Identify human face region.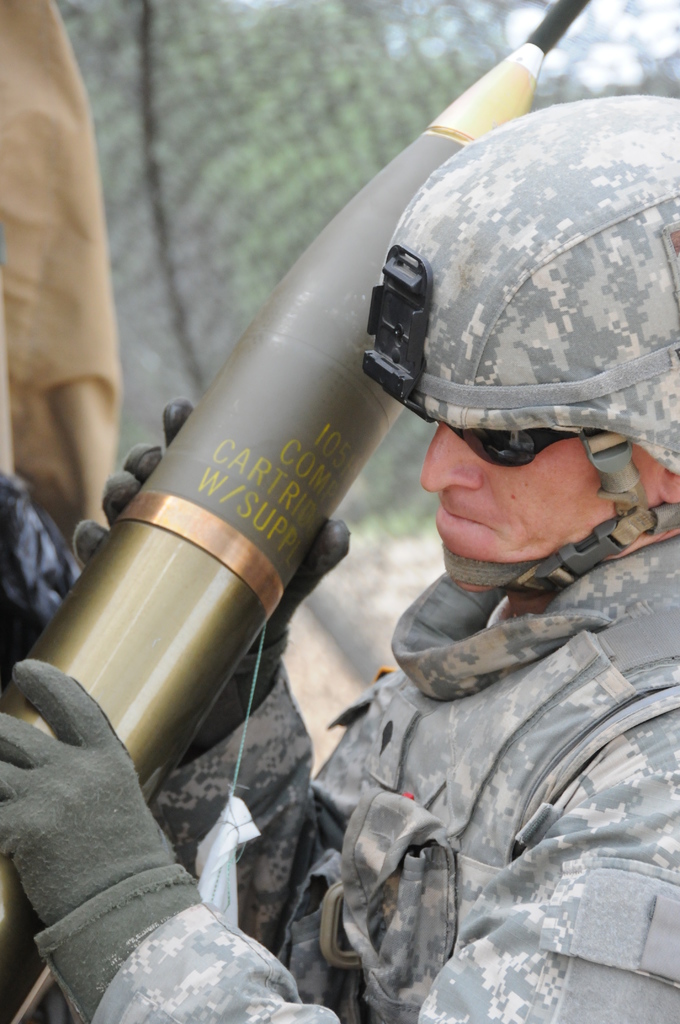
Region: locate(398, 403, 635, 573).
